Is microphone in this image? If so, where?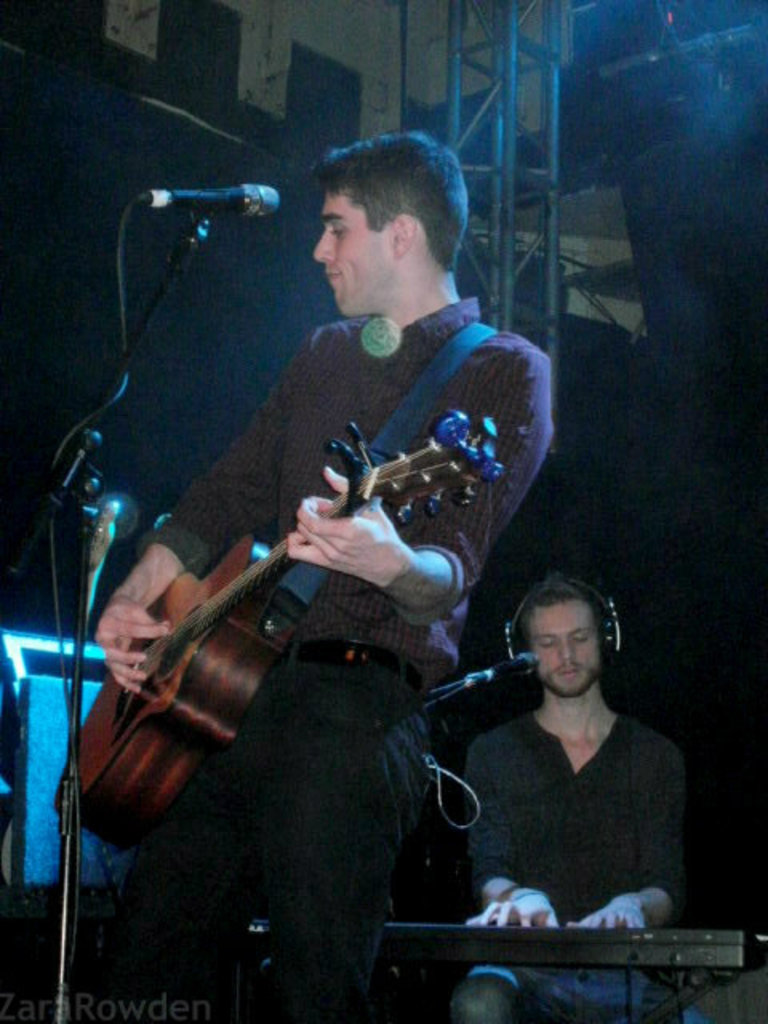
Yes, at BBox(147, 181, 280, 218).
